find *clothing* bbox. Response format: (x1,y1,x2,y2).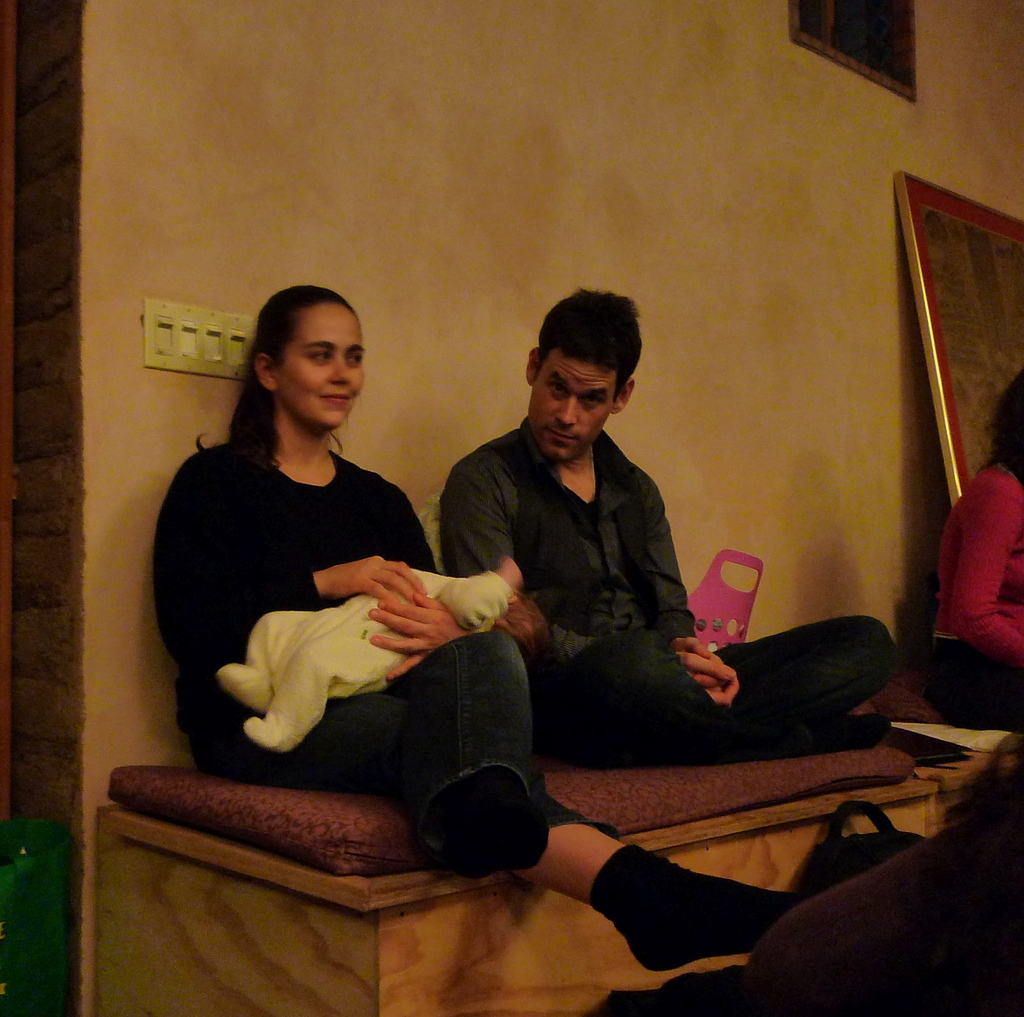
(442,430,897,756).
